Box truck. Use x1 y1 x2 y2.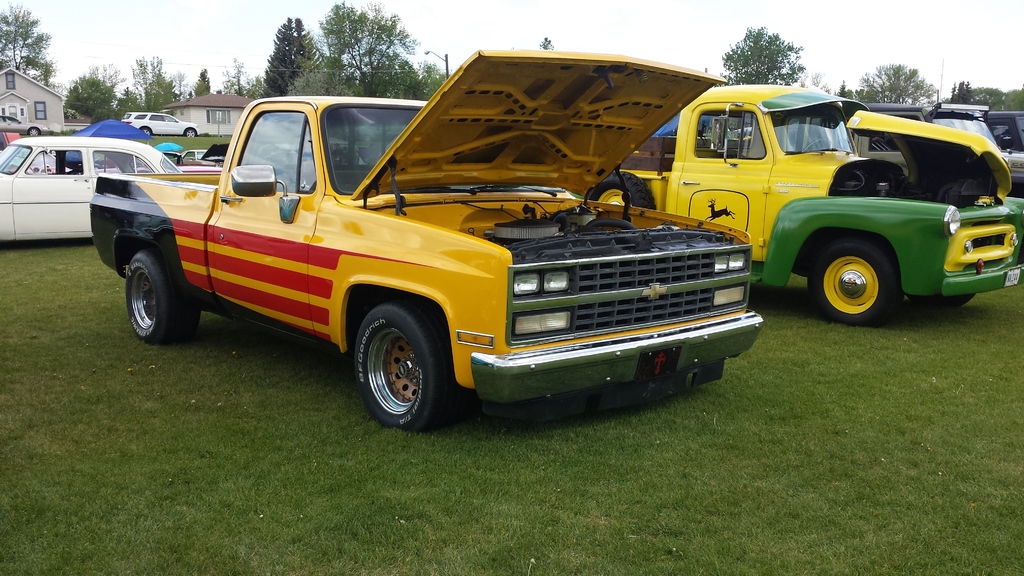
88 78 792 431.
